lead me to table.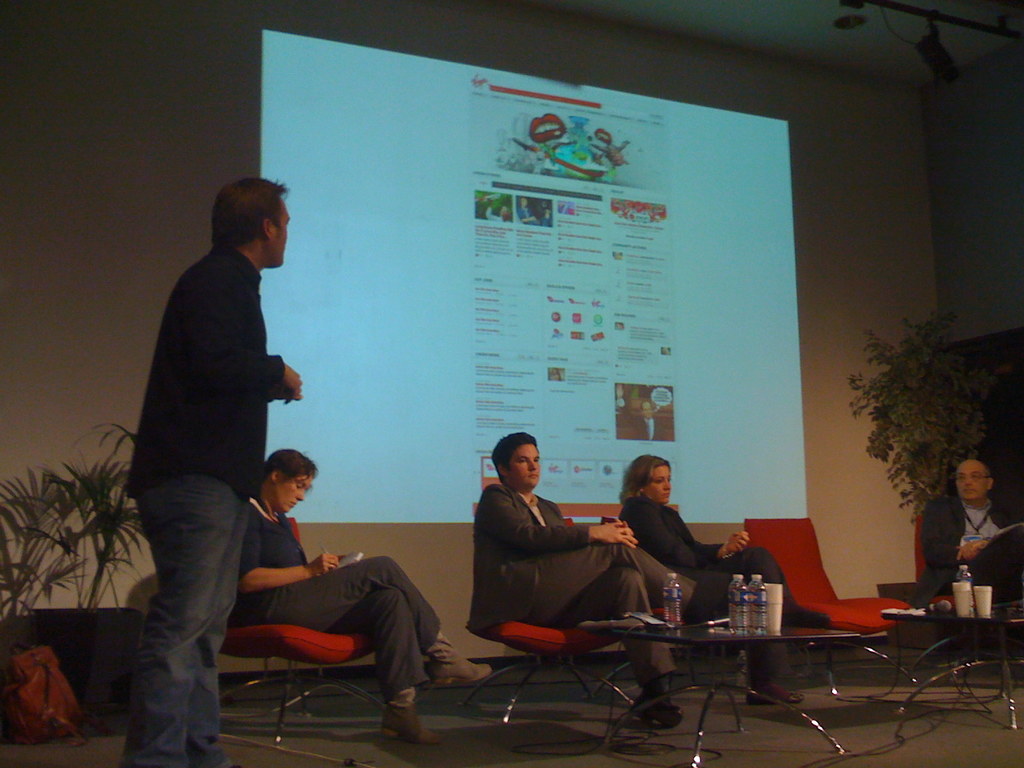
Lead to {"x1": 882, "y1": 609, "x2": 1023, "y2": 735}.
